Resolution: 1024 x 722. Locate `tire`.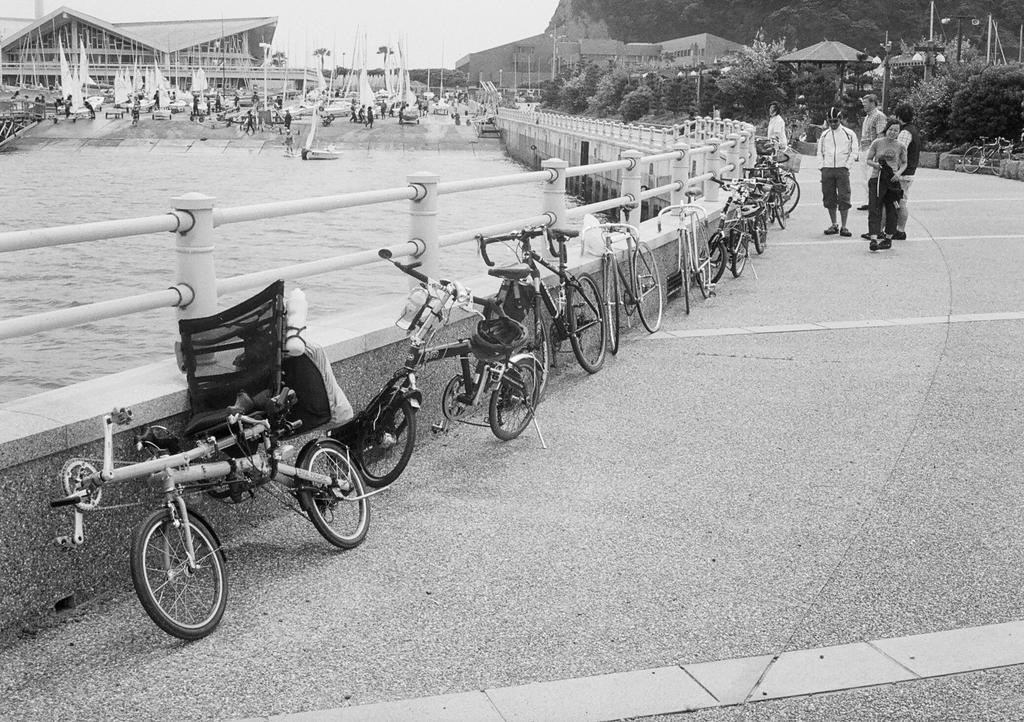
rect(728, 233, 751, 276).
